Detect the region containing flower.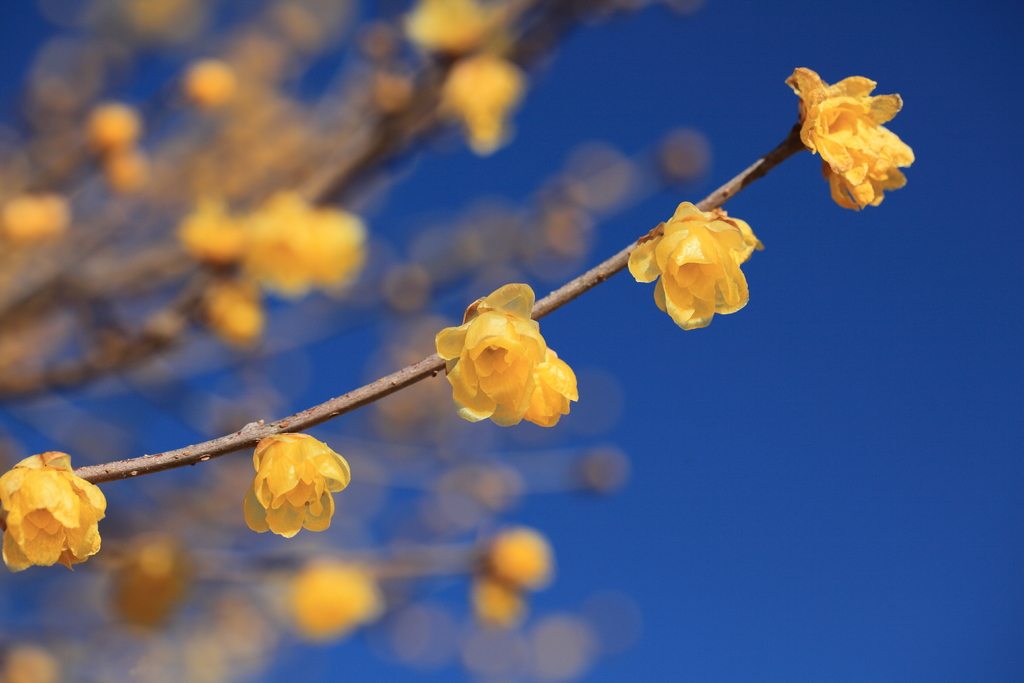
BBox(787, 68, 913, 210).
